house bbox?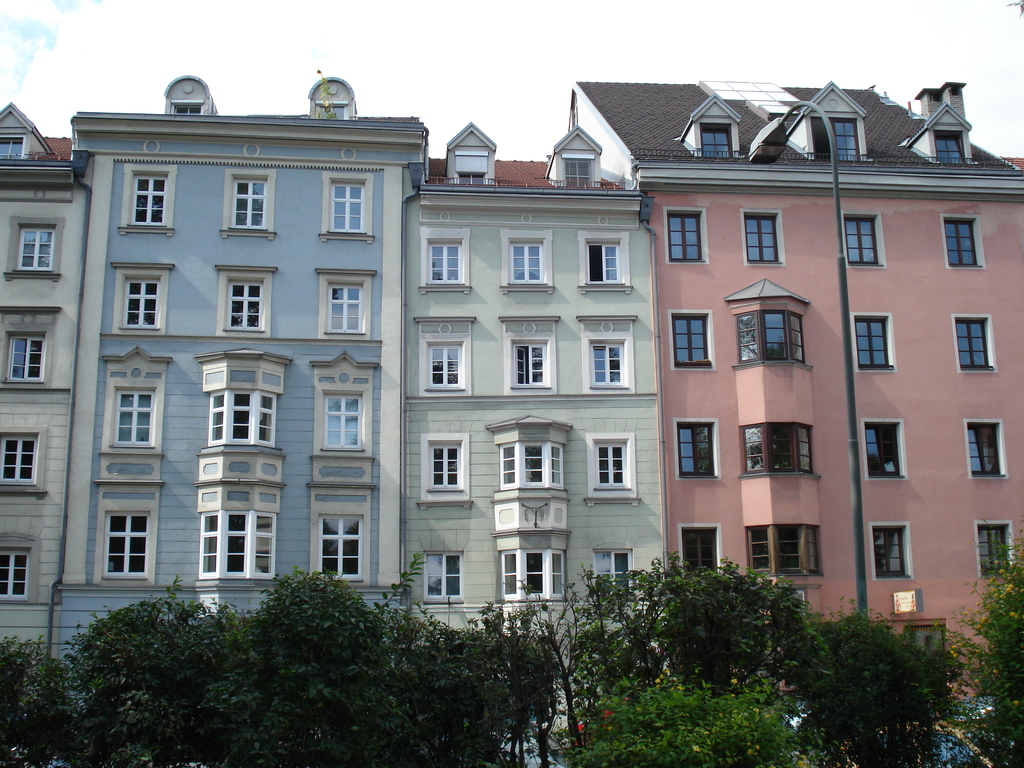
{"left": 570, "top": 83, "right": 1023, "bottom": 703}
